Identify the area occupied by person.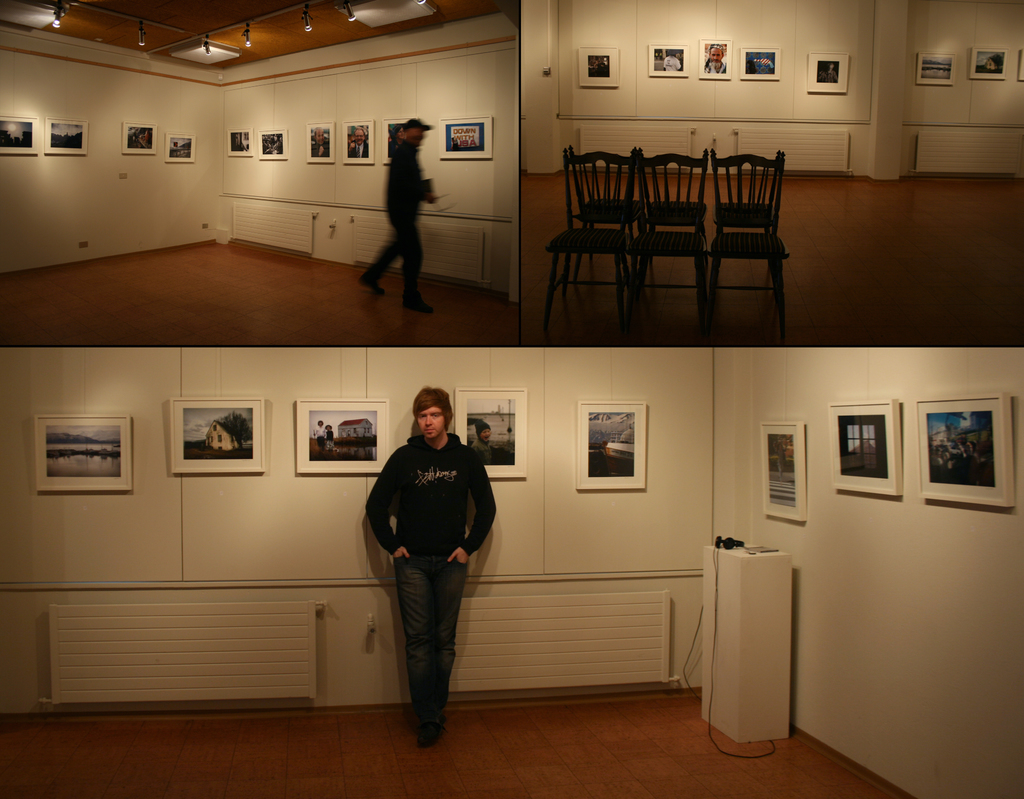
Area: bbox(471, 422, 493, 463).
